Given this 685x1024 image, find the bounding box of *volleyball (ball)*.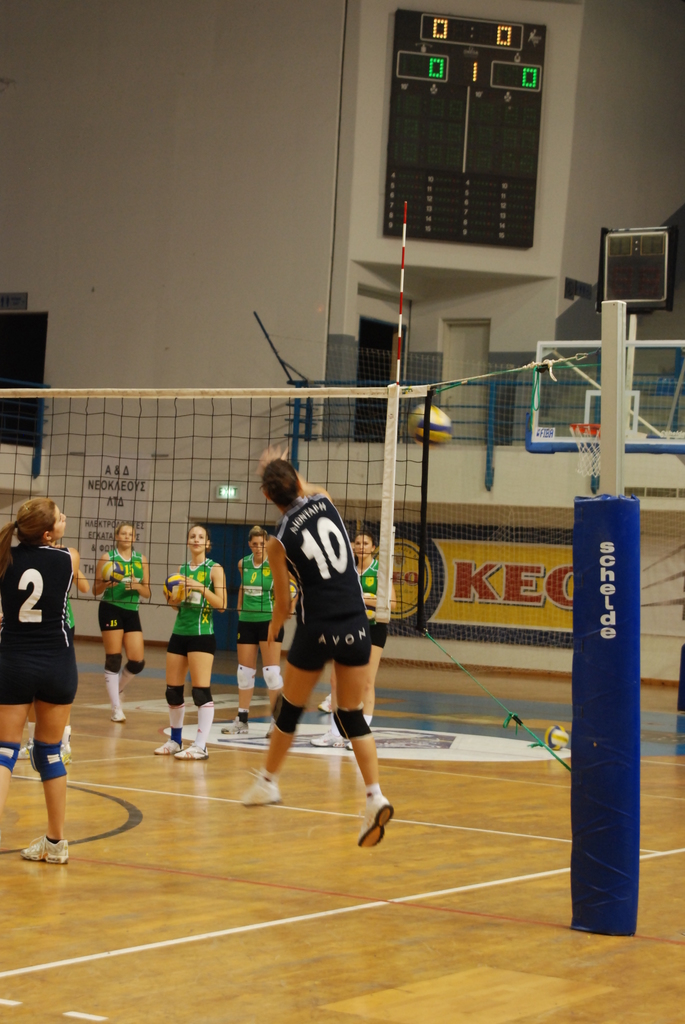
BBox(542, 723, 572, 751).
